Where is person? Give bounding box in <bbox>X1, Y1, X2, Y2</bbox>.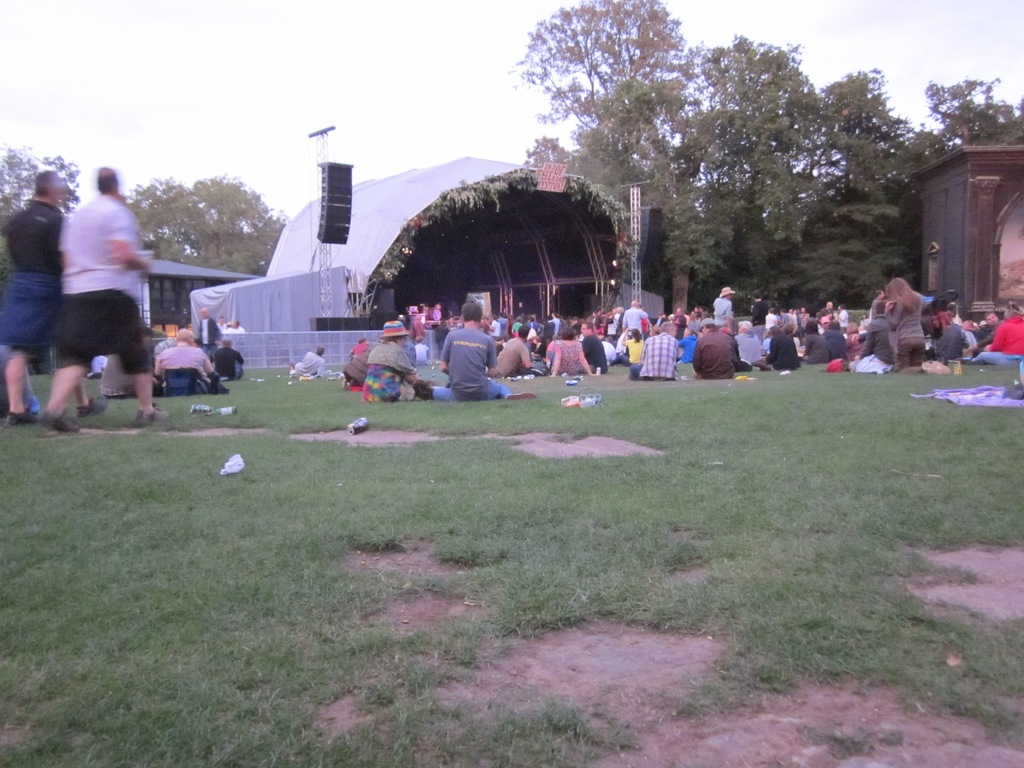
<bbox>363, 336, 427, 403</bbox>.
